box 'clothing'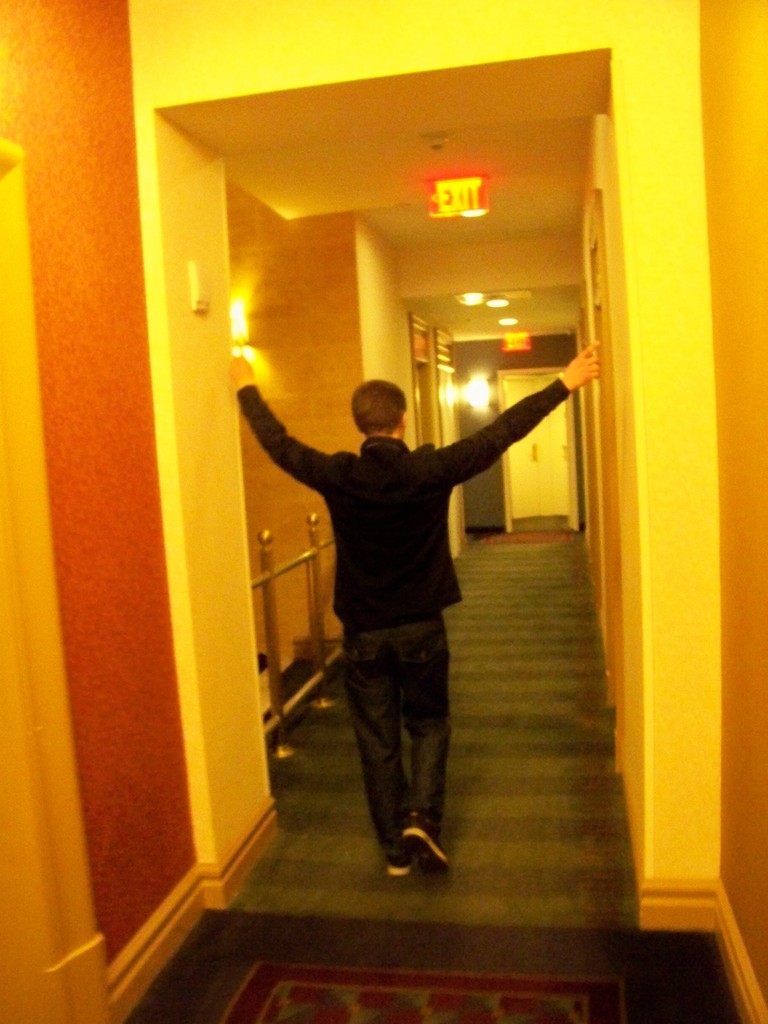
box=[279, 339, 520, 844]
